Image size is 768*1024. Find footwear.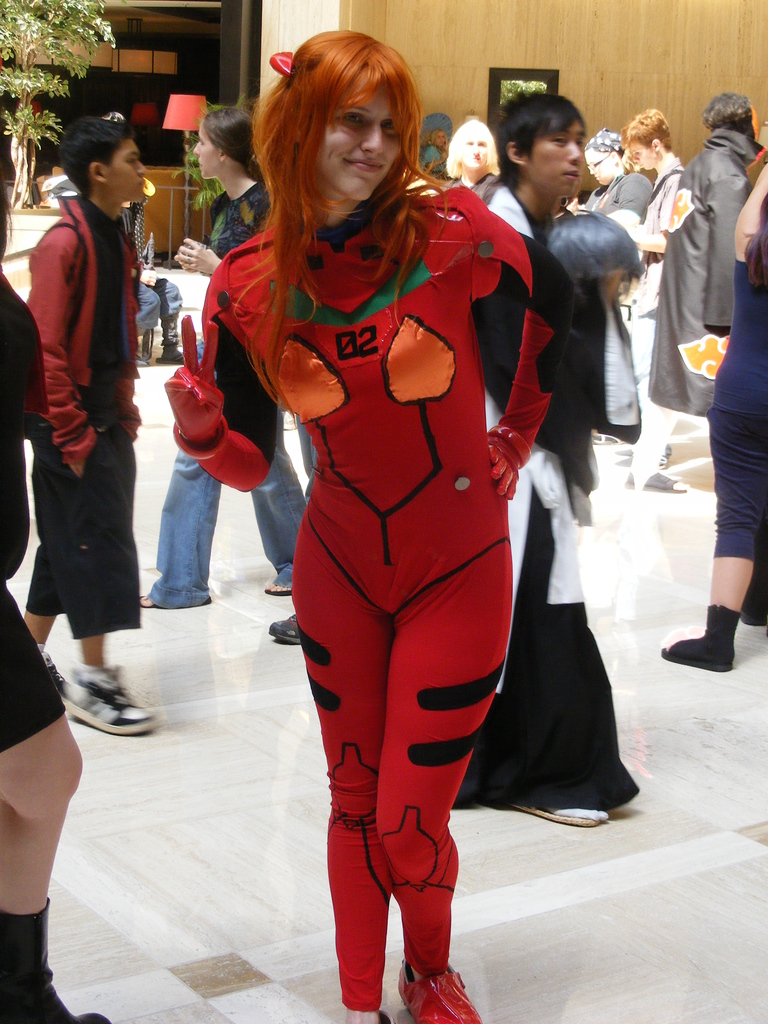
box=[58, 660, 154, 734].
